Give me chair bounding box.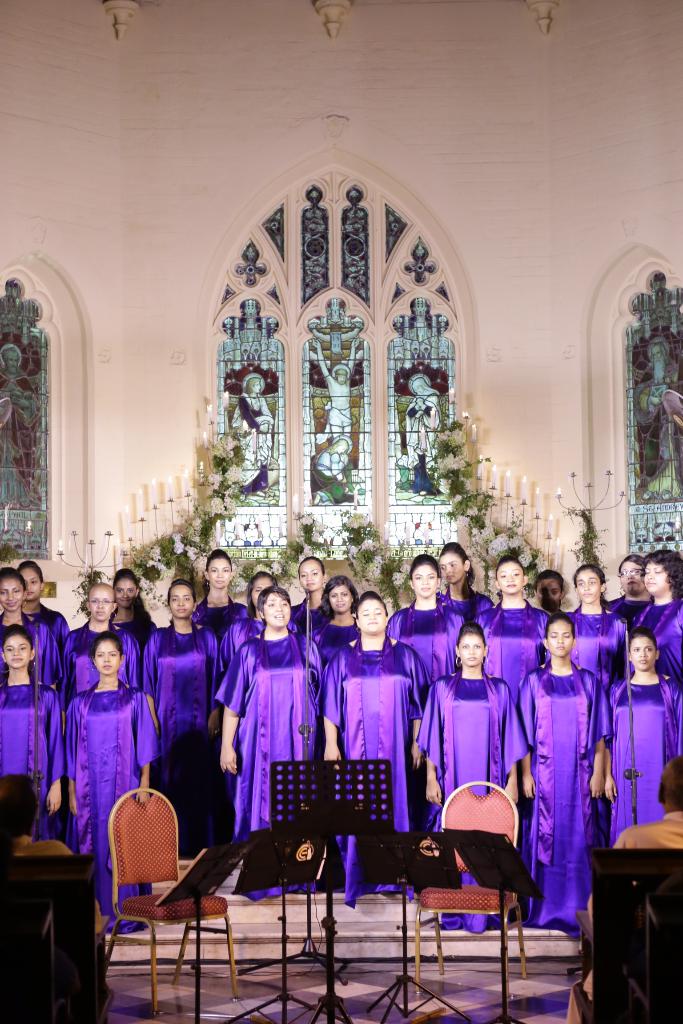
select_region(111, 819, 251, 1007).
